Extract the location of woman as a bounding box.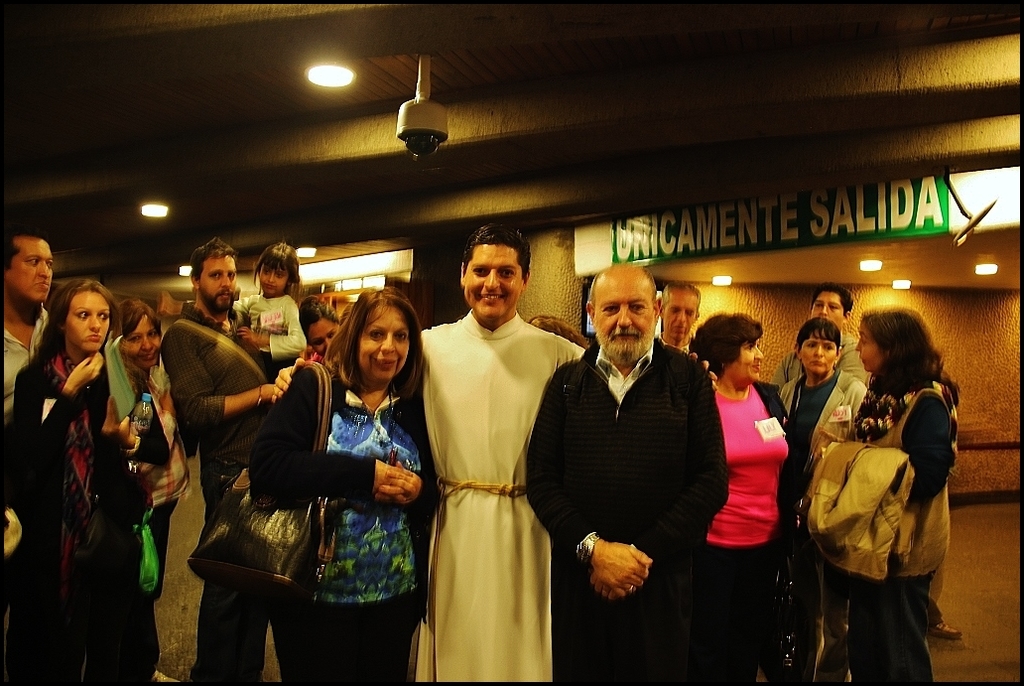
{"left": 688, "top": 310, "right": 800, "bottom": 681}.
